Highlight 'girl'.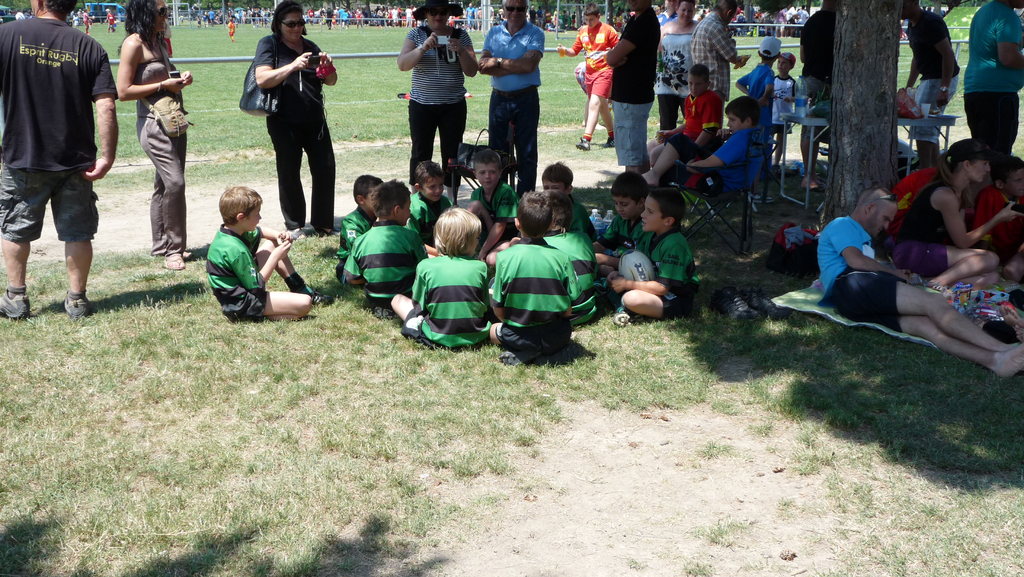
Highlighted region: locate(889, 138, 1020, 294).
